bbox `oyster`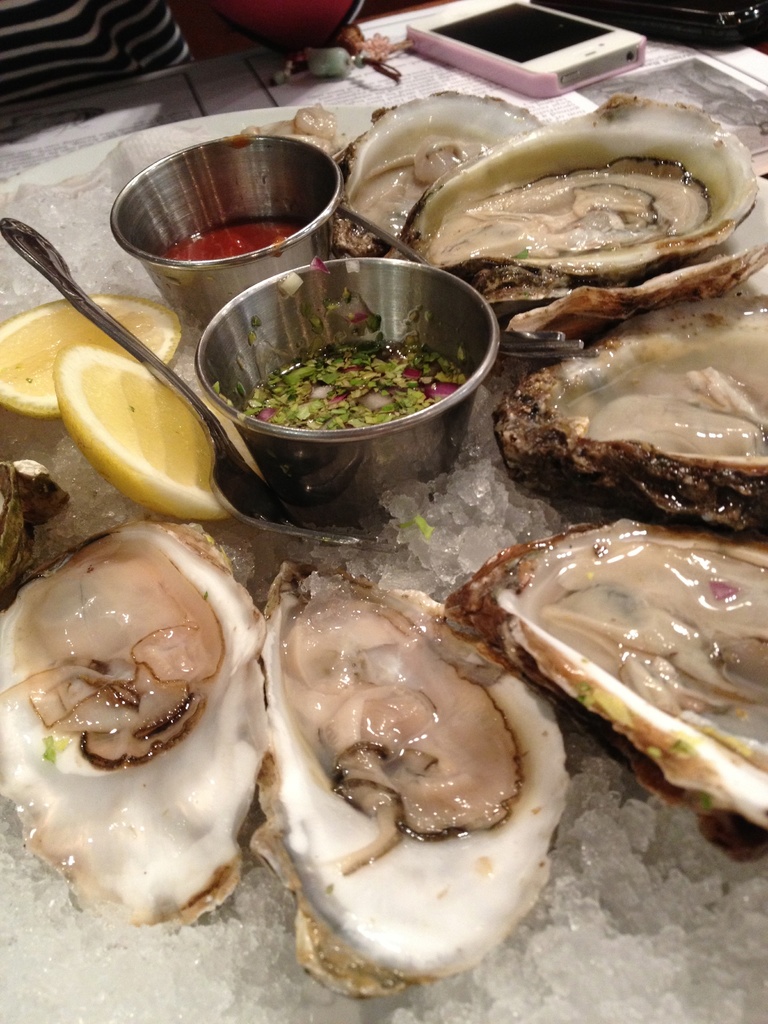
<bbox>0, 511, 268, 926</bbox>
